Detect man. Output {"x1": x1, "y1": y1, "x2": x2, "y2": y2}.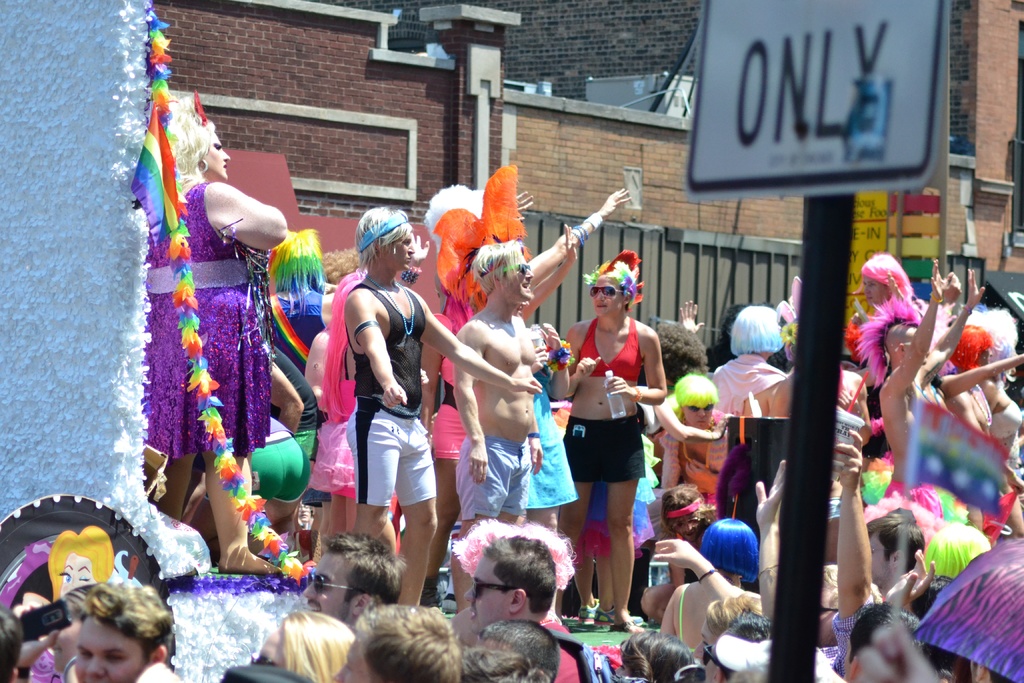
{"x1": 849, "y1": 599, "x2": 921, "y2": 682}.
